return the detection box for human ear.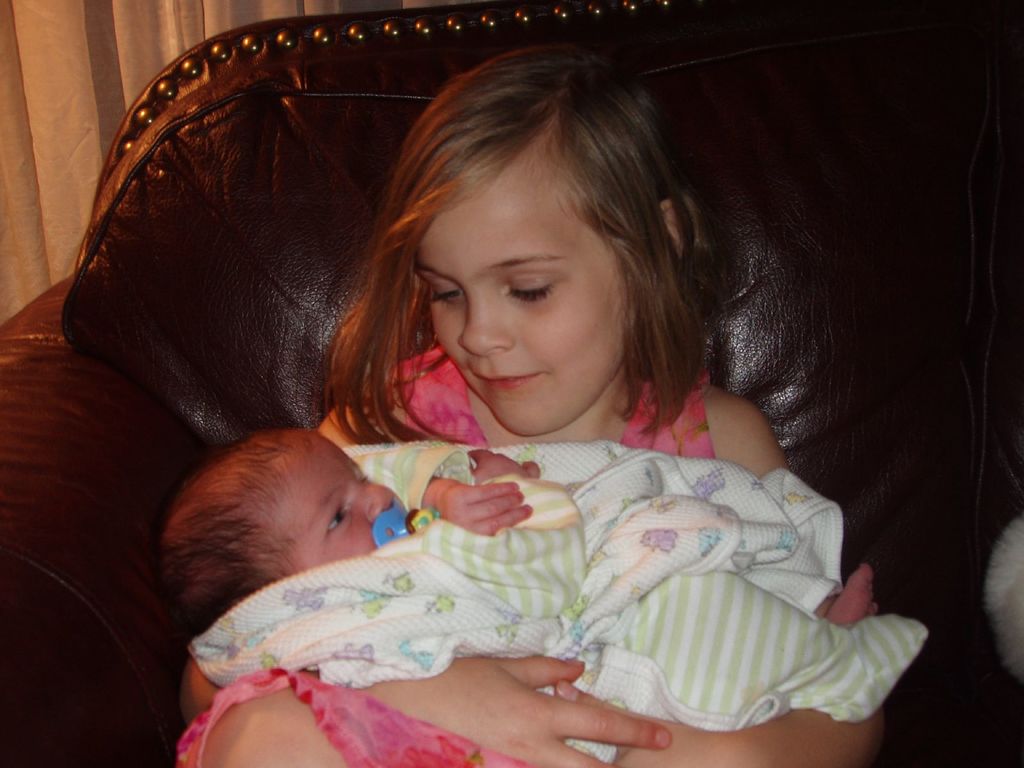
661:196:700:252.
